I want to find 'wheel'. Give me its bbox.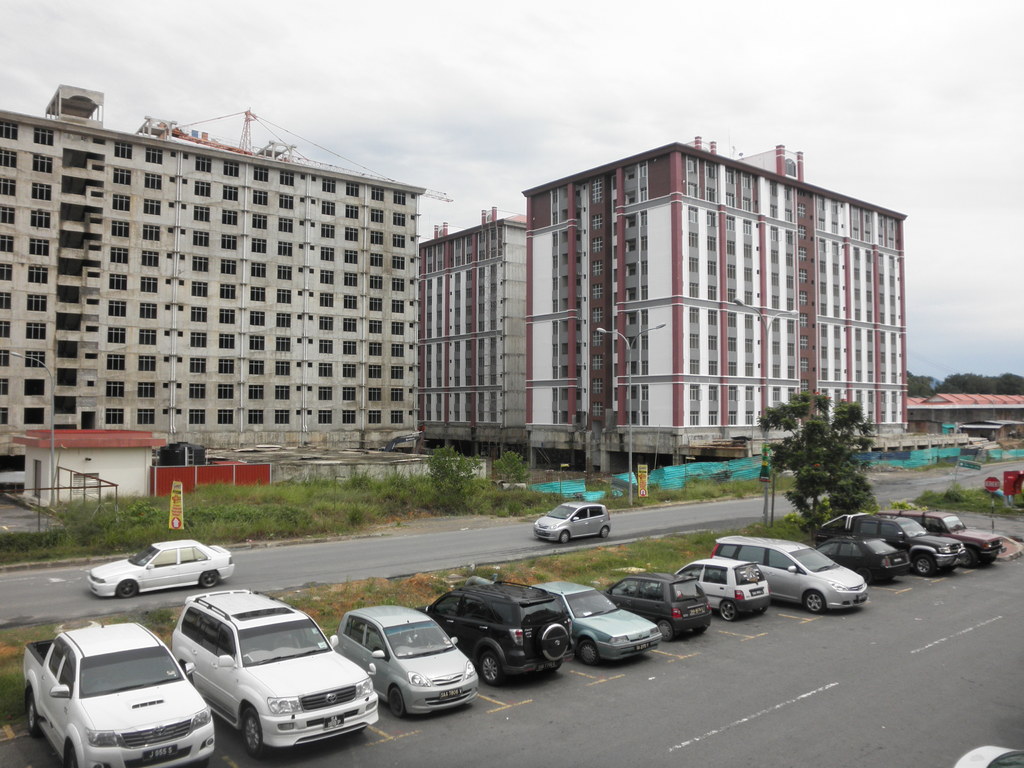
region(196, 569, 223, 591).
